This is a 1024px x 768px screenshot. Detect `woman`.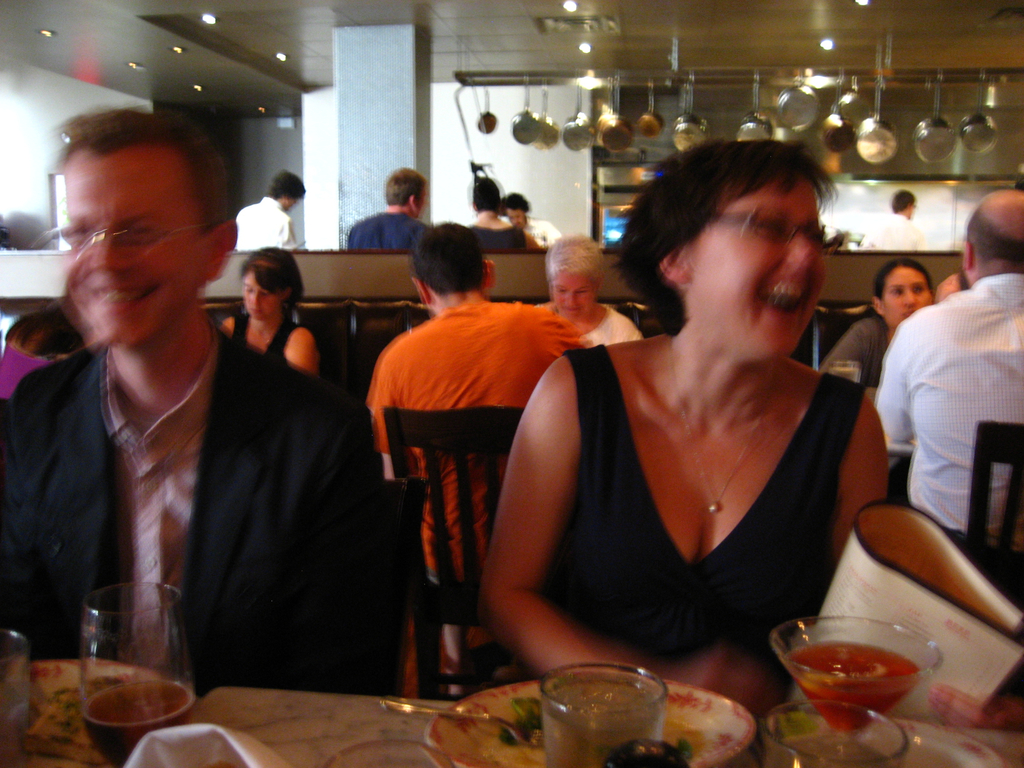
[left=468, top=172, right=534, bottom=248].
